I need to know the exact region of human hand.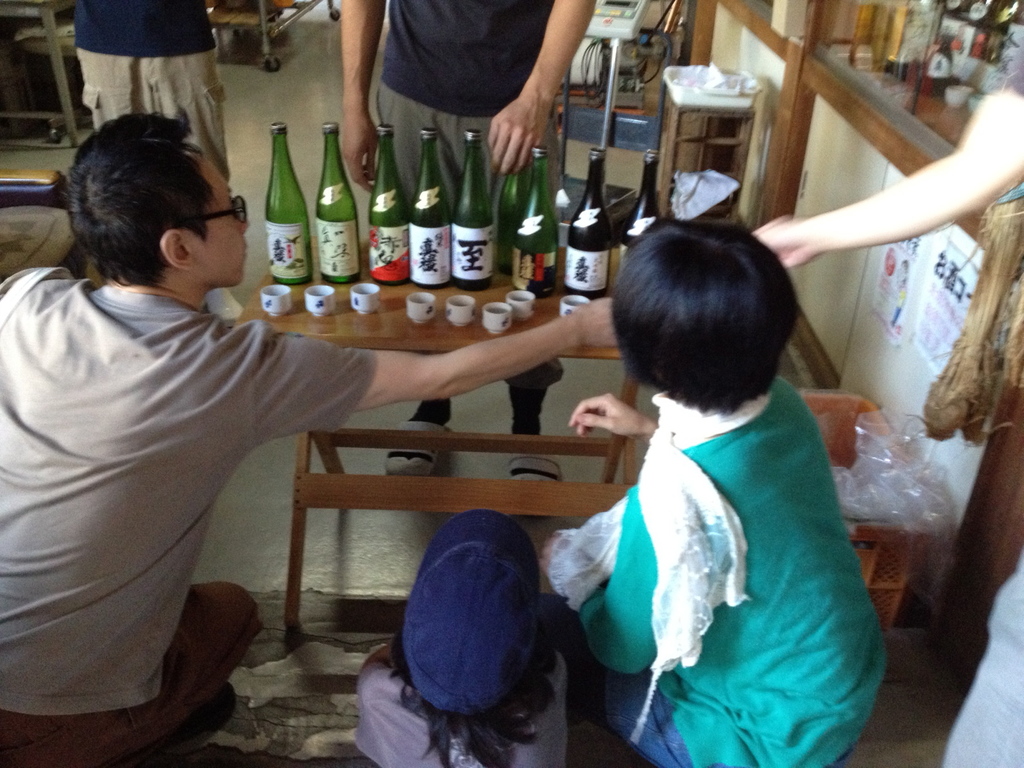
Region: l=752, t=217, r=822, b=269.
